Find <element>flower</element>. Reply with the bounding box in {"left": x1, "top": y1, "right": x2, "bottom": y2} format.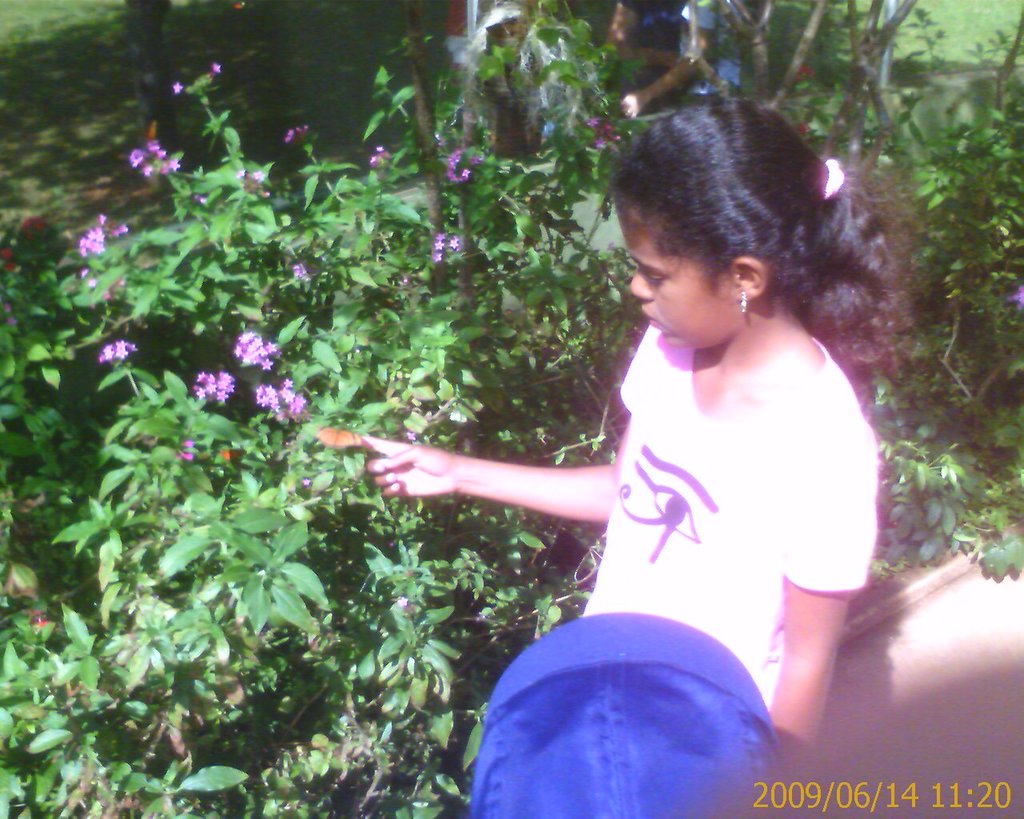
{"left": 435, "top": 234, "right": 446, "bottom": 239}.
